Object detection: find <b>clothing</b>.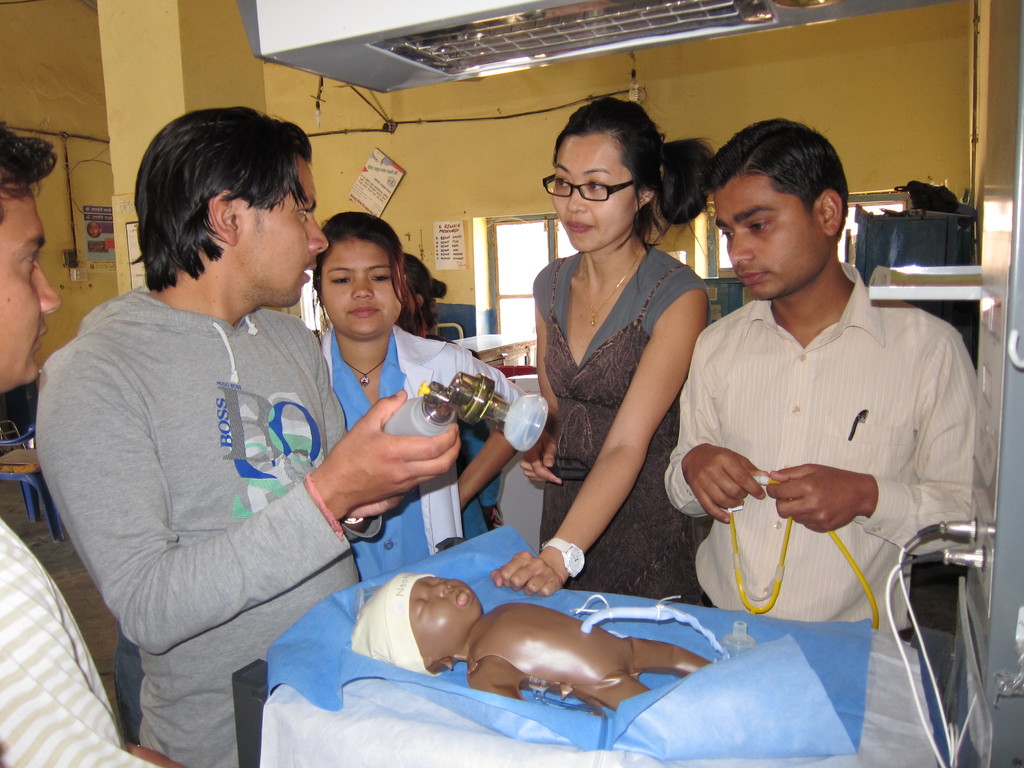
0, 520, 163, 766.
